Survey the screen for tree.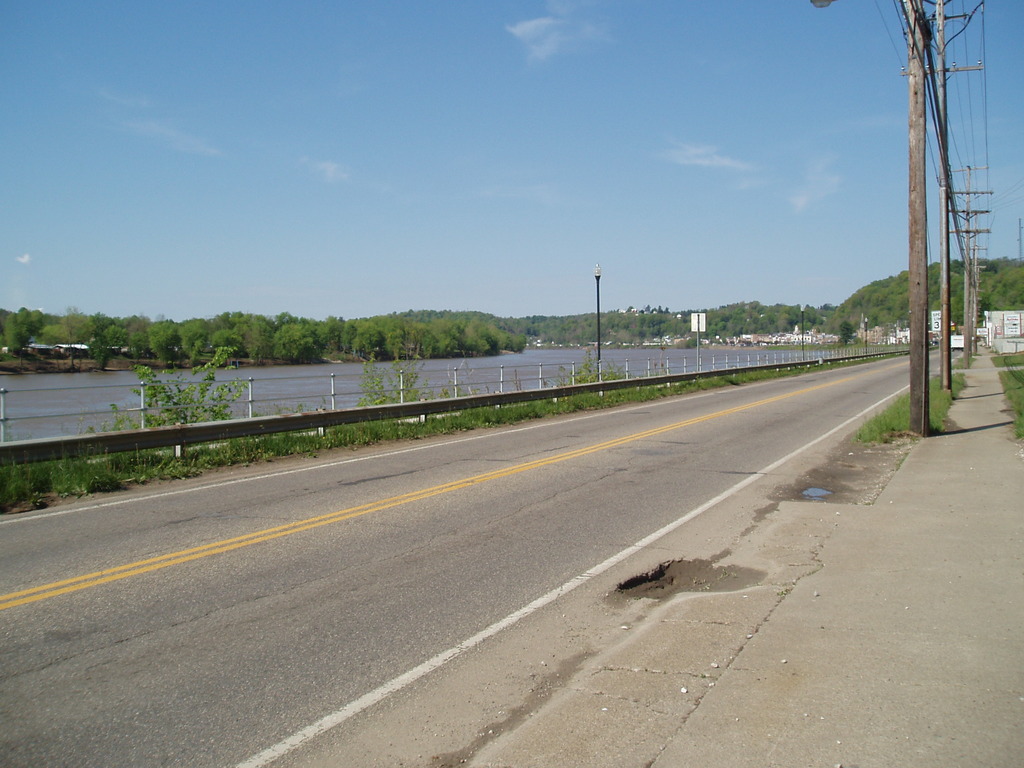
Survey found: box(578, 351, 630, 387).
